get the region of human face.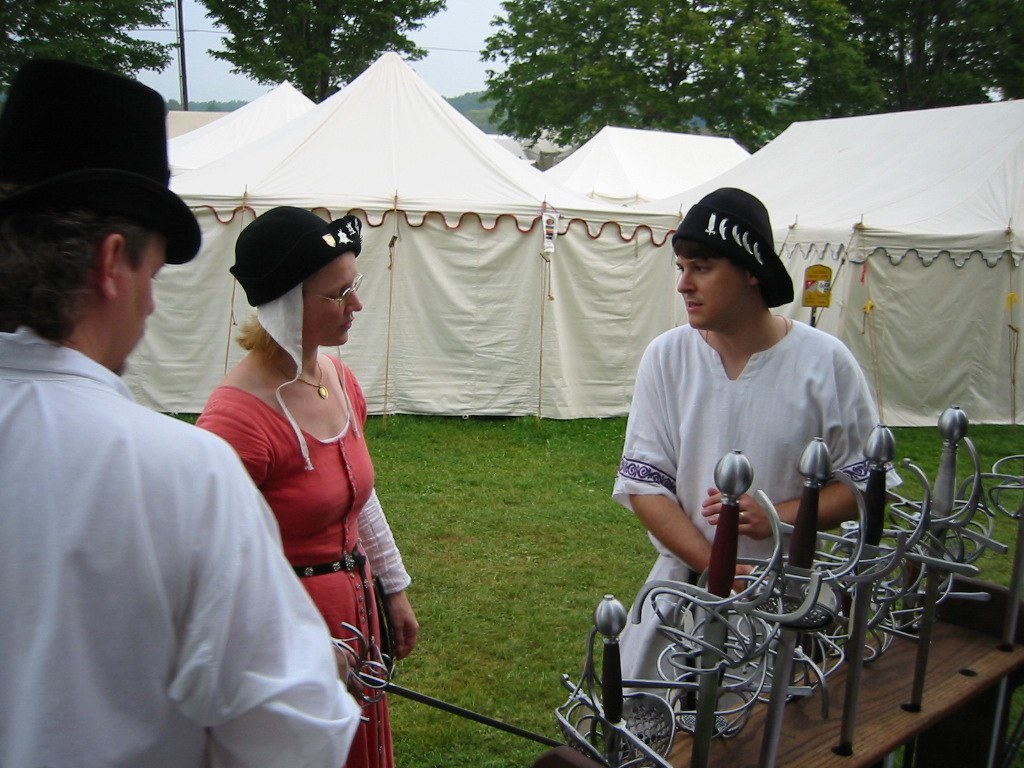
97 227 168 373.
